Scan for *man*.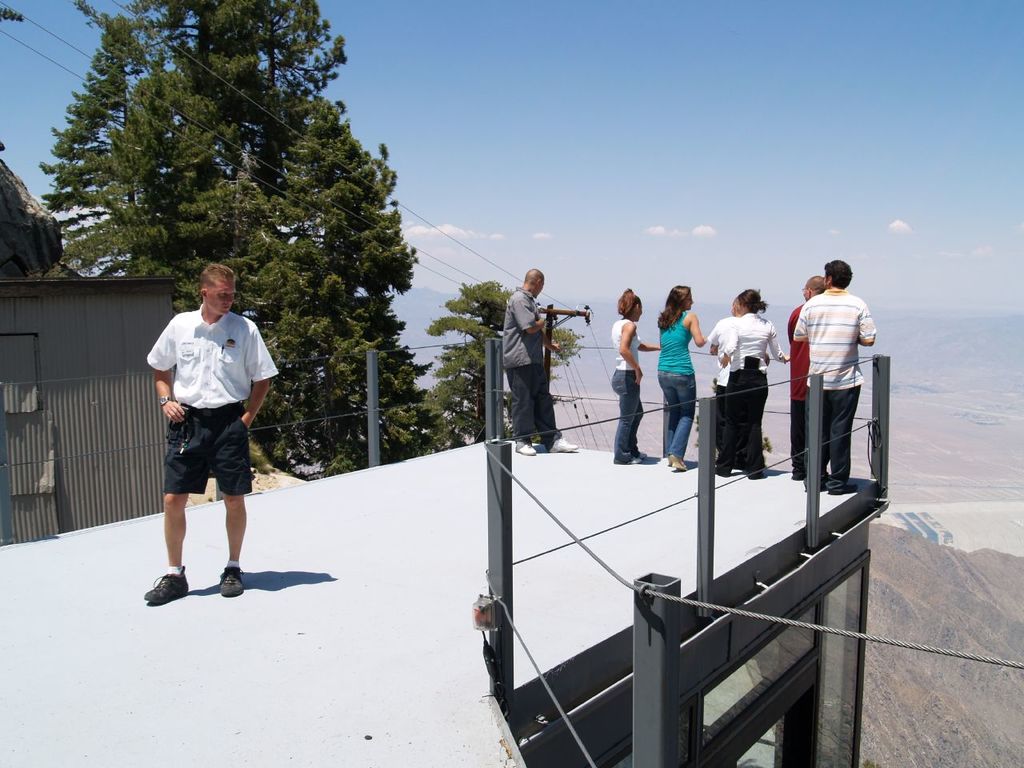
Scan result: box(499, 259, 578, 453).
